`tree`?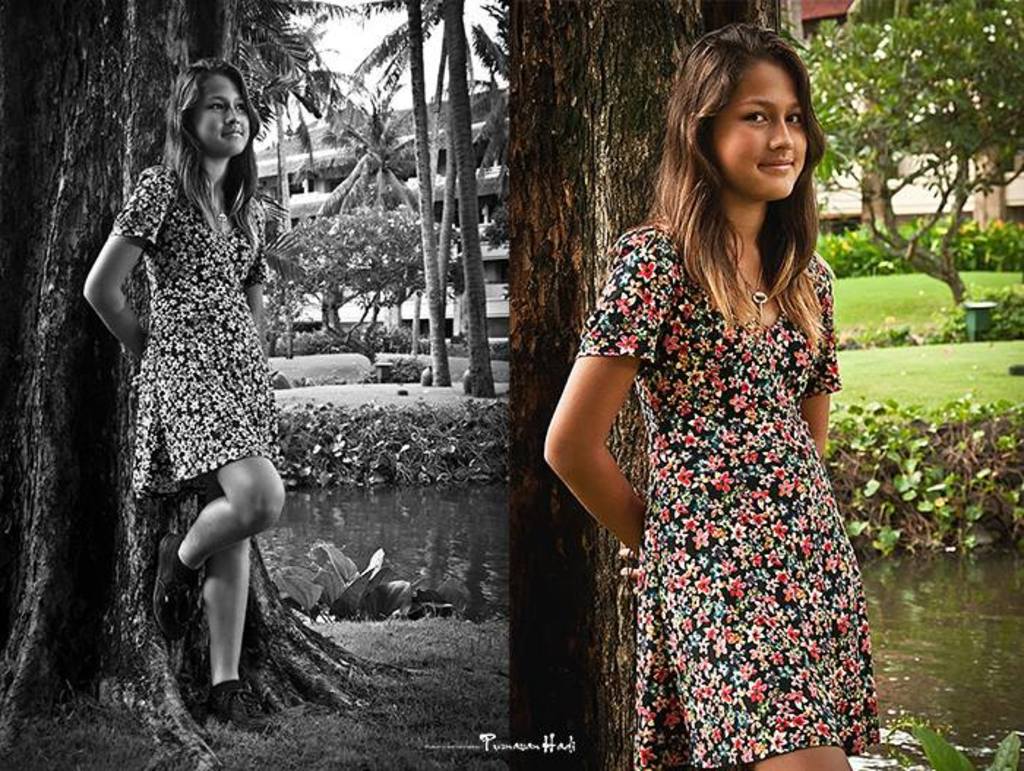
329, 0, 462, 389
